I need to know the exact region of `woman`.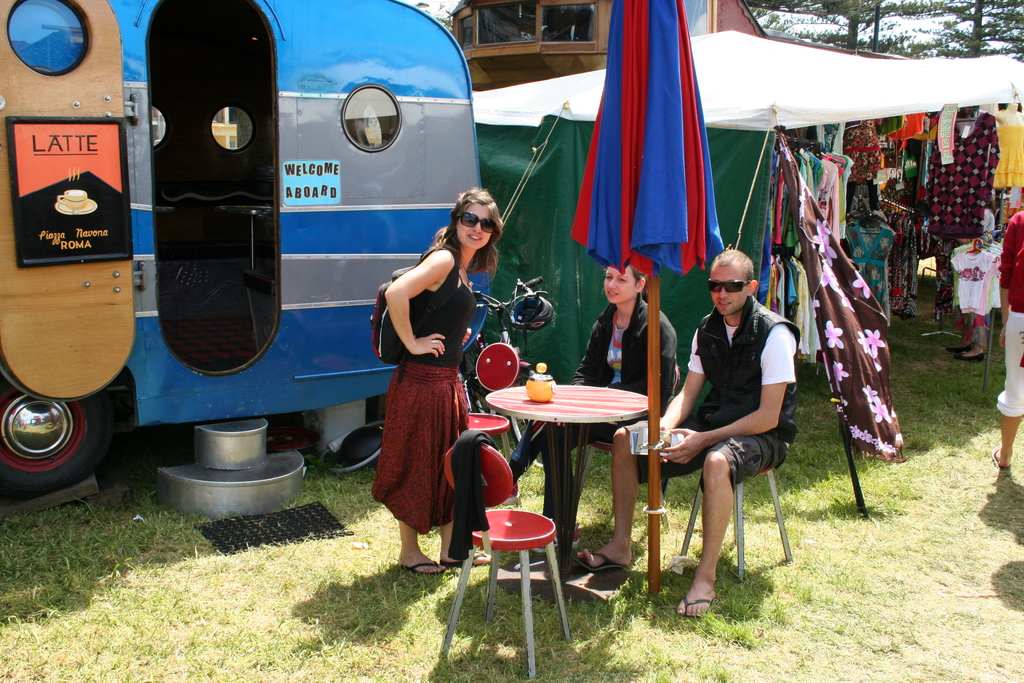
Region: (497,261,682,554).
